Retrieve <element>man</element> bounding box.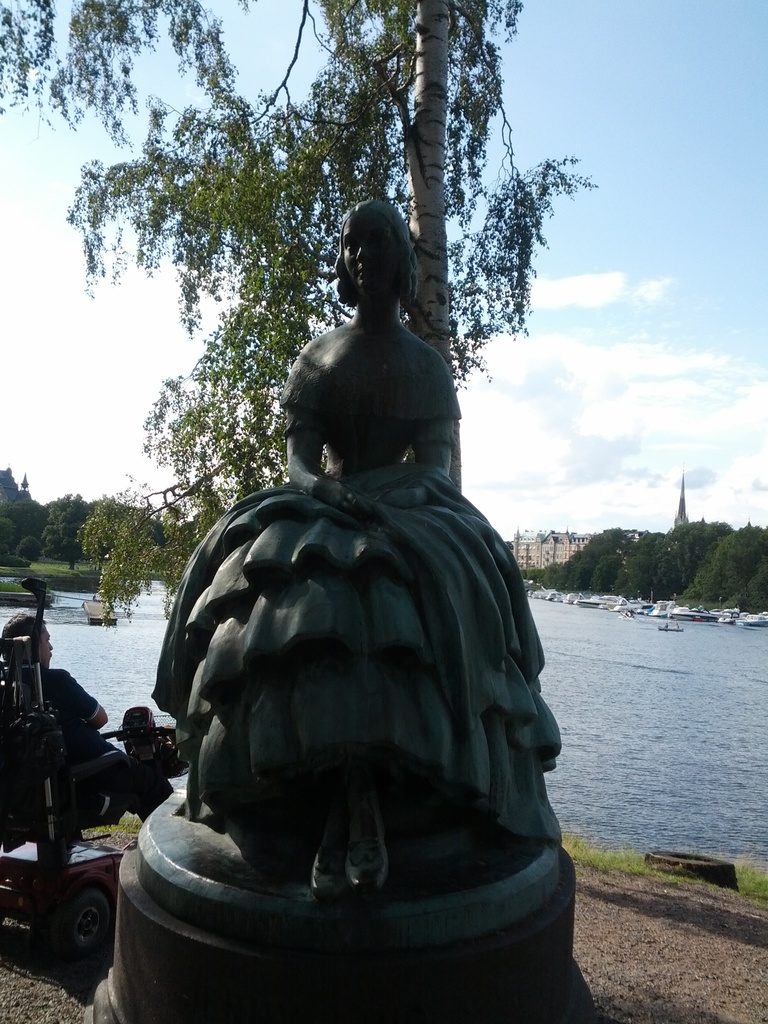
Bounding box: (0, 605, 169, 831).
